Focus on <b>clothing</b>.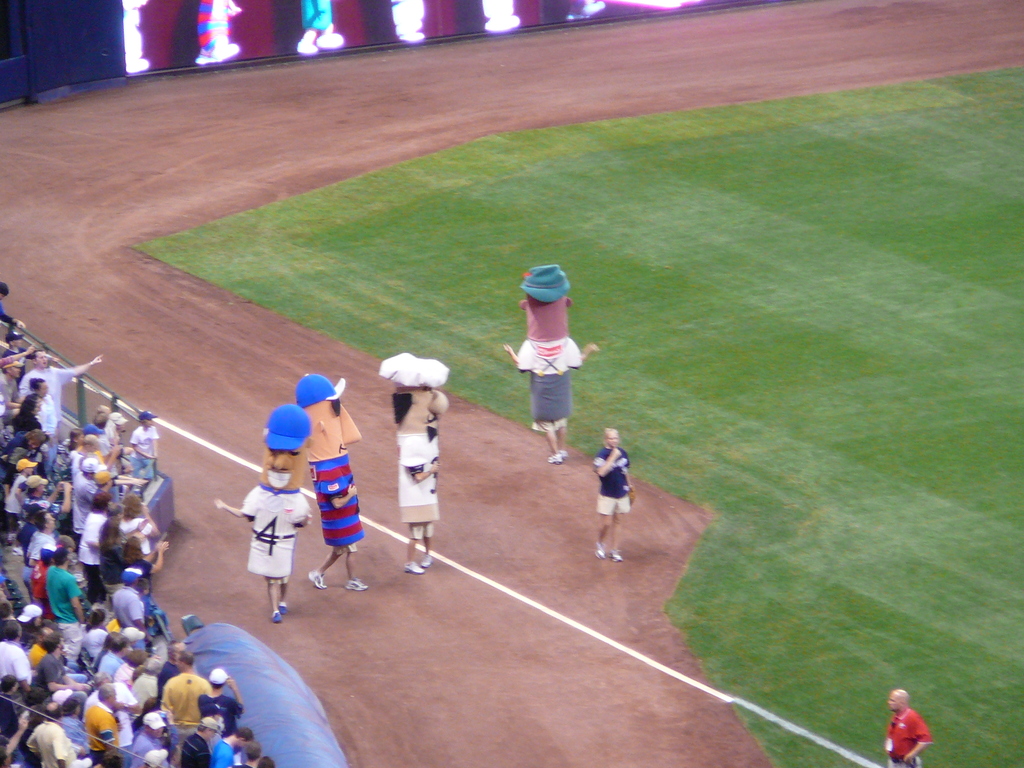
Focused at [x1=308, y1=454, x2=361, y2=544].
